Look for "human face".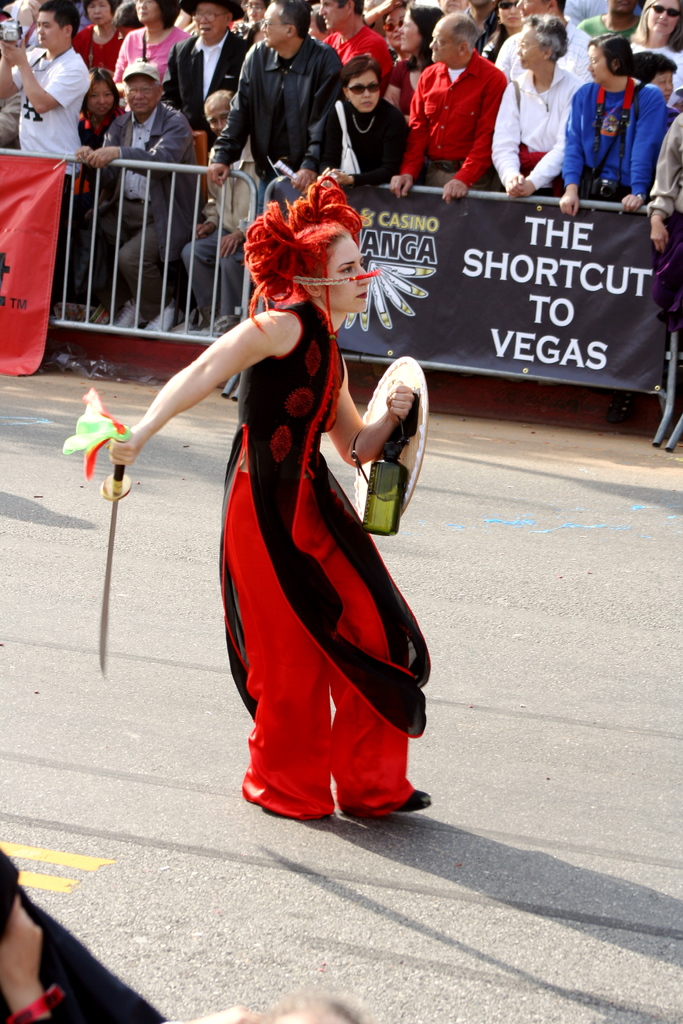
Found: 326, 232, 368, 309.
